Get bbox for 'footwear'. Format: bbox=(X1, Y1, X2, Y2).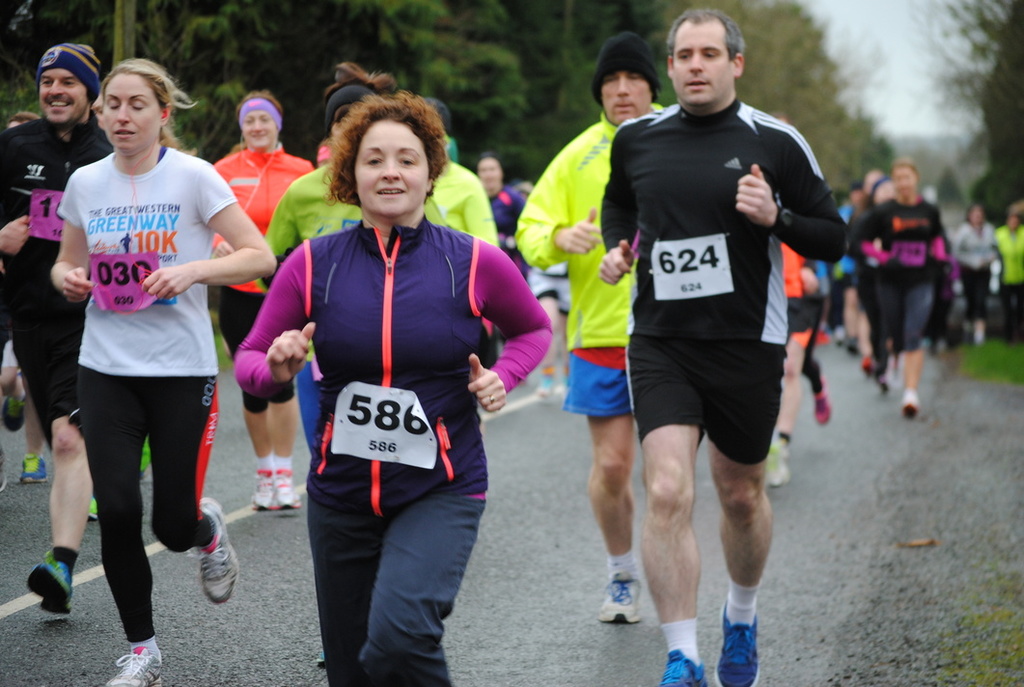
bbox=(18, 453, 50, 481).
